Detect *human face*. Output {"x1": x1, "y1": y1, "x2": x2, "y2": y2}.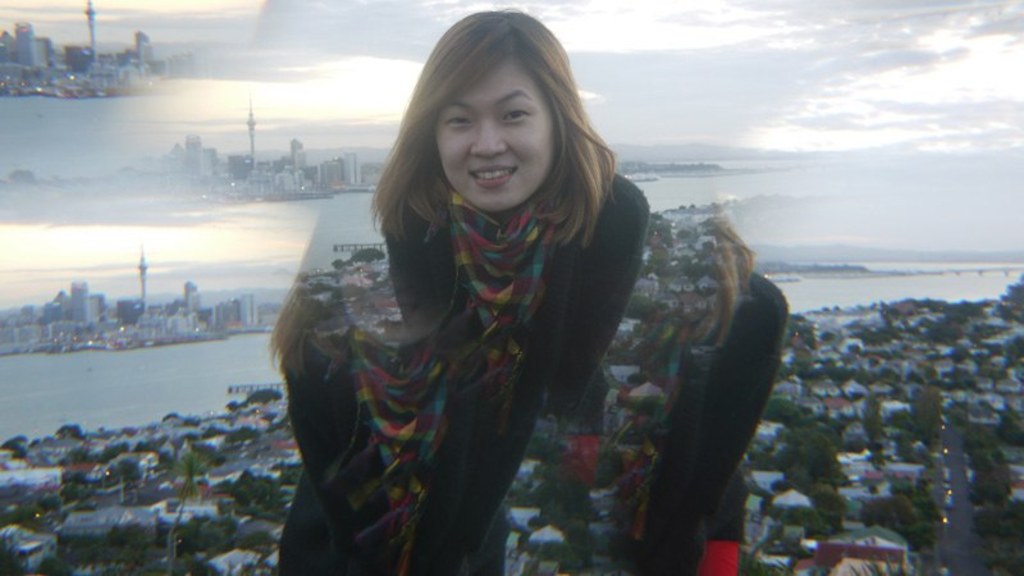
{"x1": 430, "y1": 60, "x2": 559, "y2": 218}.
